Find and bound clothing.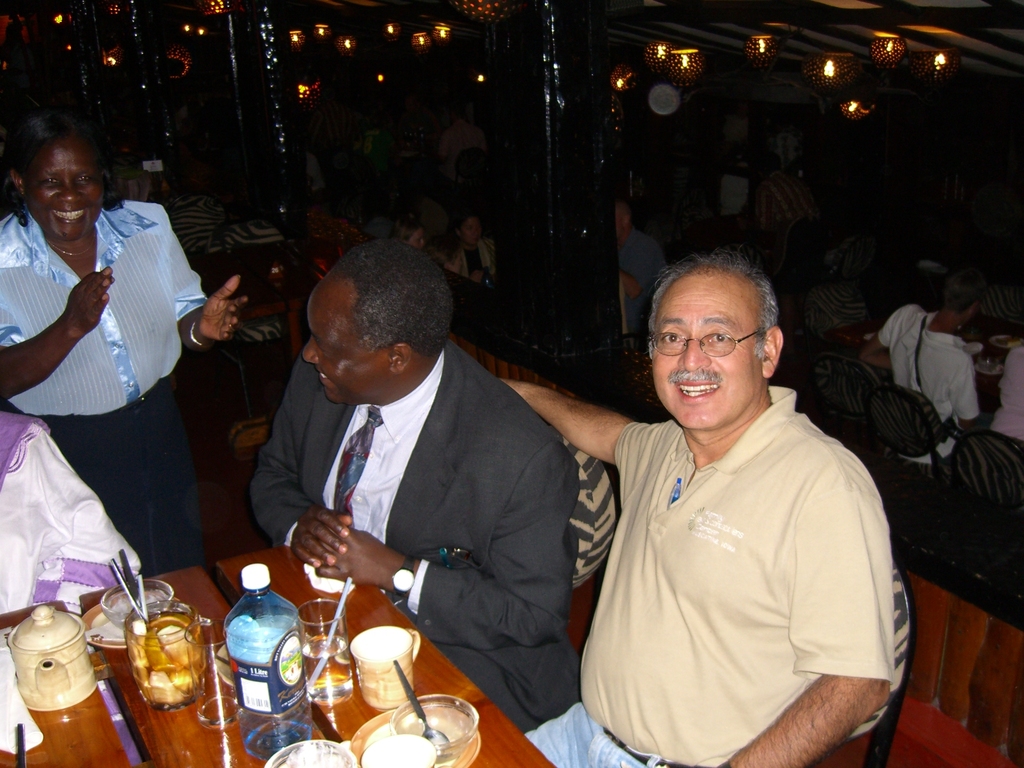
Bound: bbox=[444, 234, 496, 291].
